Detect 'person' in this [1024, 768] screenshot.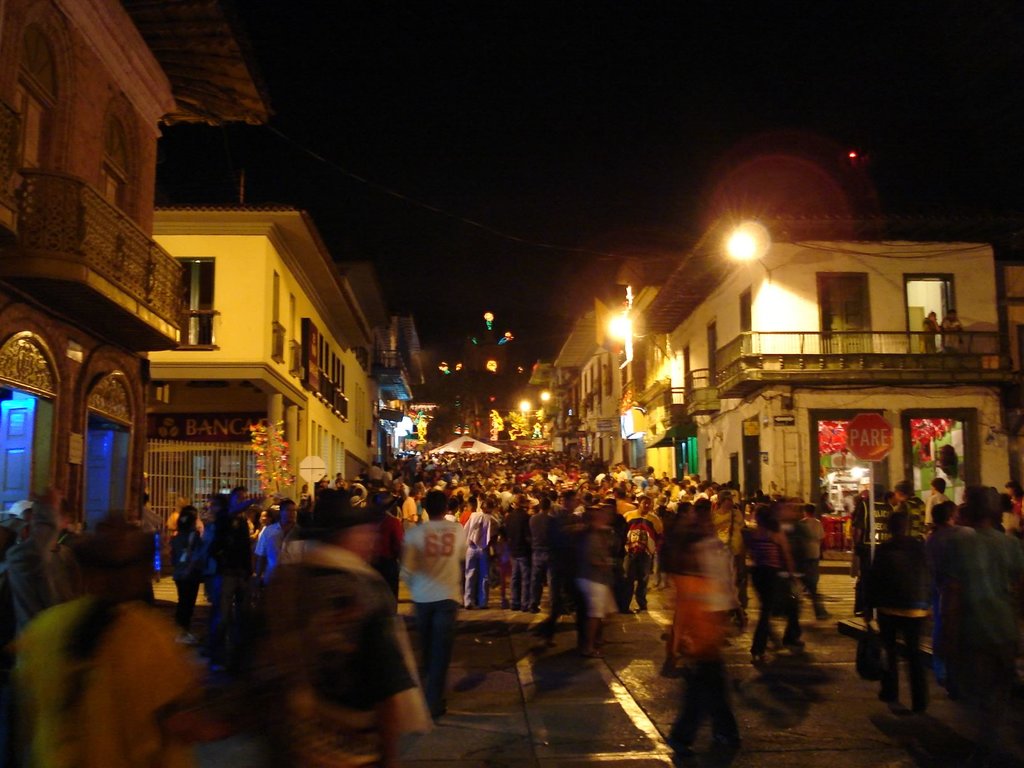
Detection: <box>167,497,204,637</box>.
